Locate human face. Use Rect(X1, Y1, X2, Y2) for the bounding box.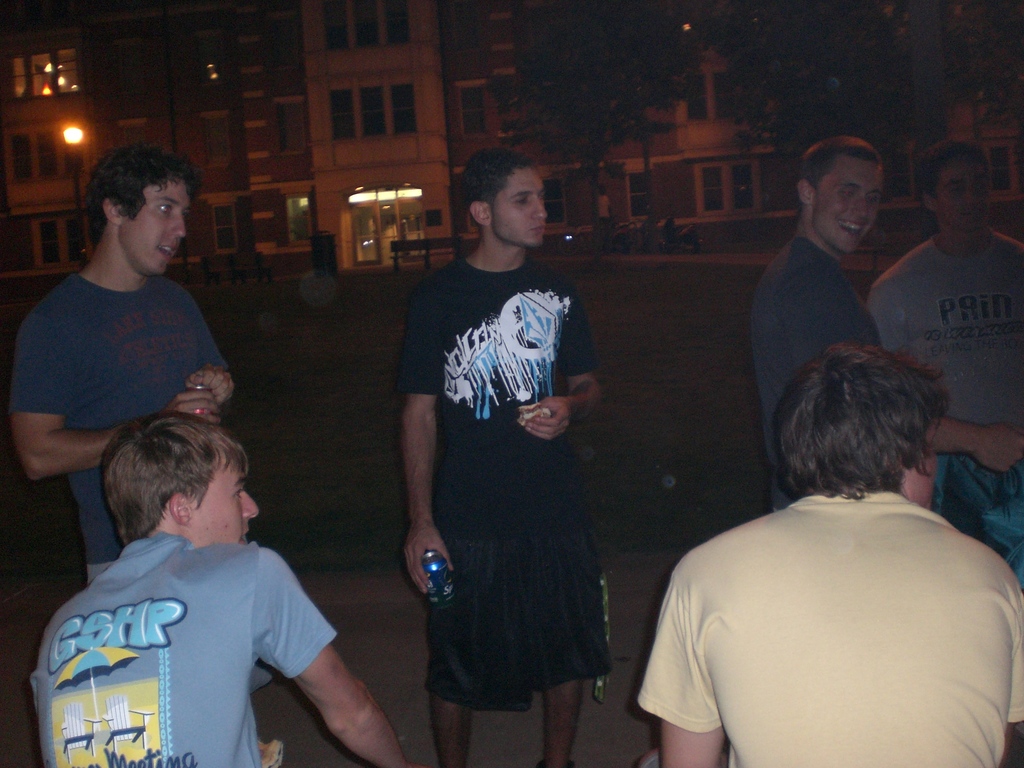
Rect(196, 452, 260, 550).
